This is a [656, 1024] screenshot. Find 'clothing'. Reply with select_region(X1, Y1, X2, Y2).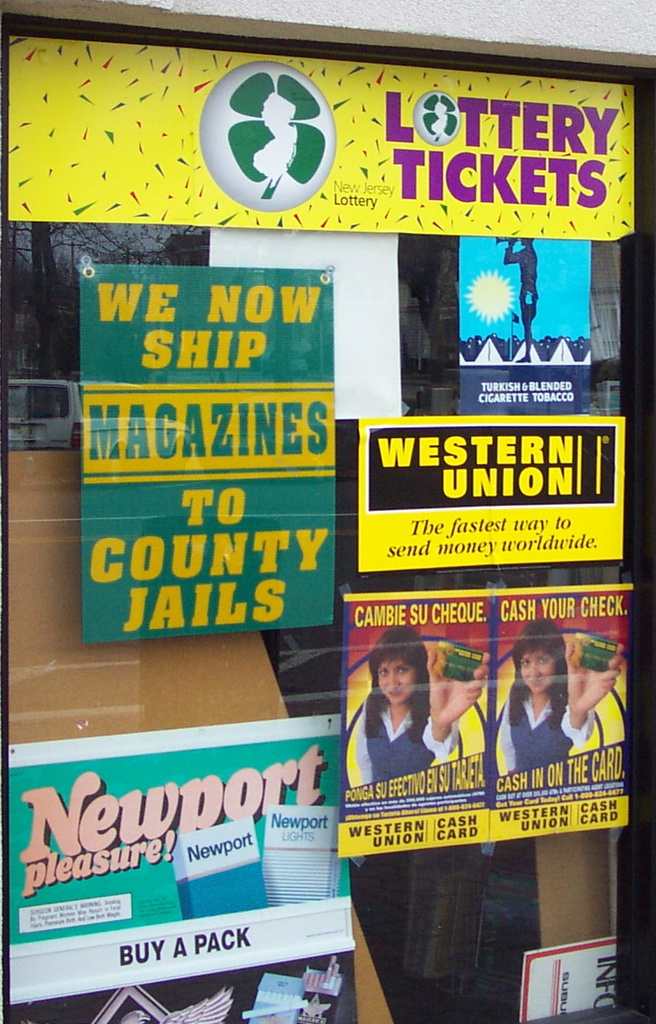
select_region(349, 687, 462, 781).
